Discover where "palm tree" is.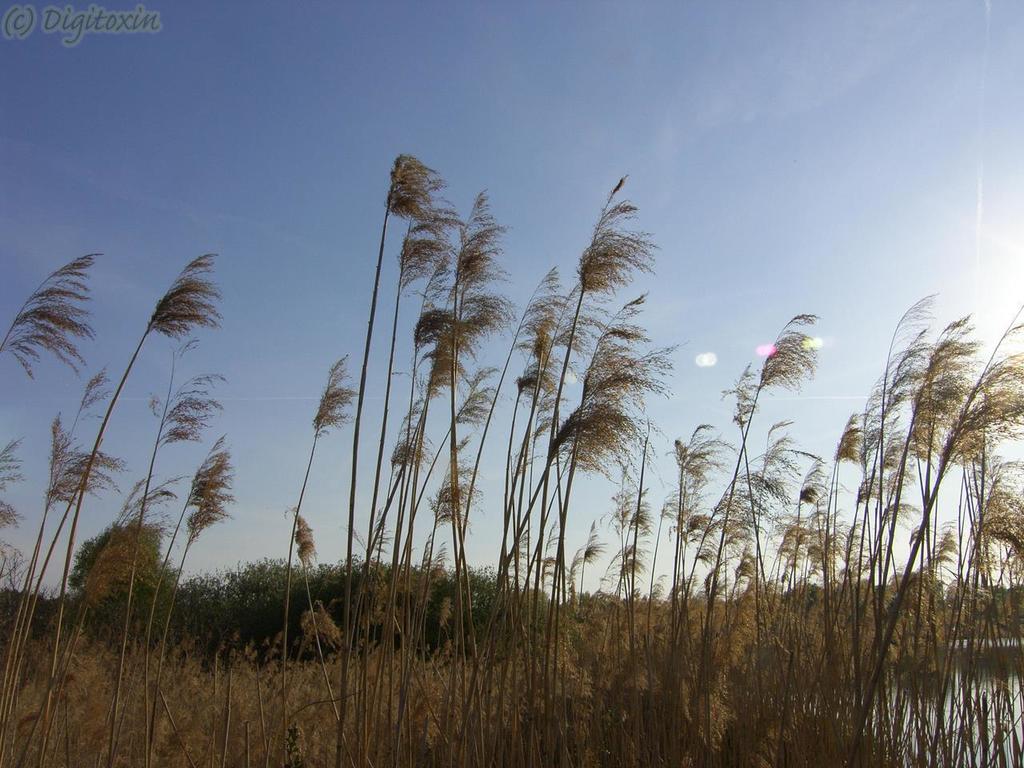
Discovered at left=952, top=366, right=1011, bottom=598.
